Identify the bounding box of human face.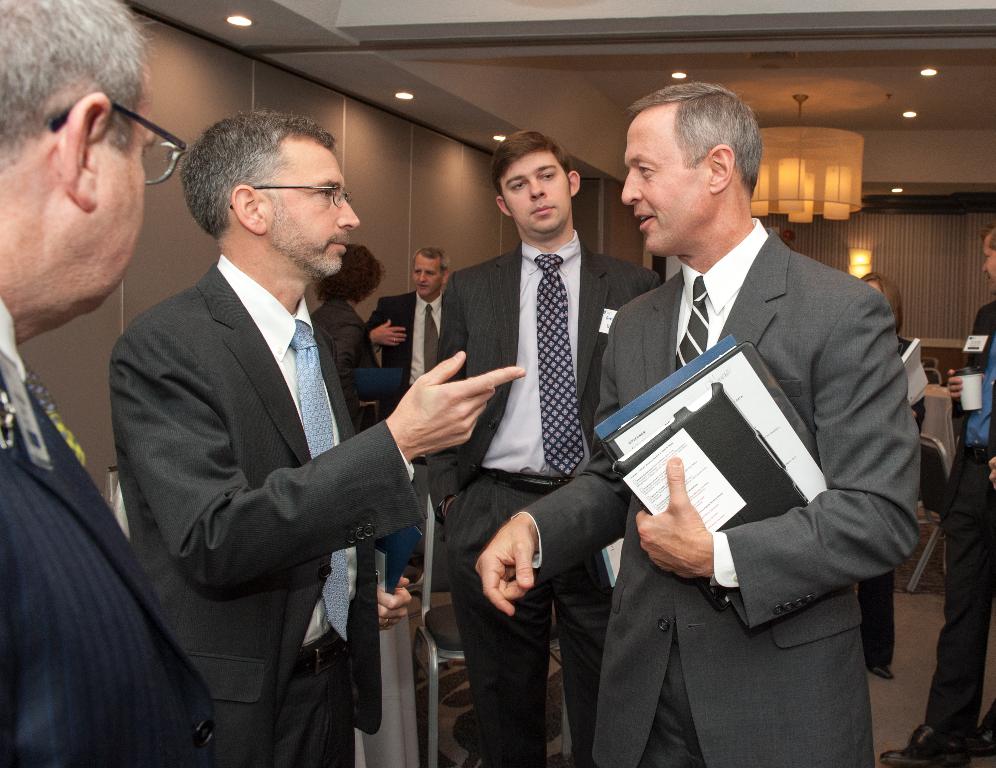
left=621, top=111, right=708, bottom=257.
